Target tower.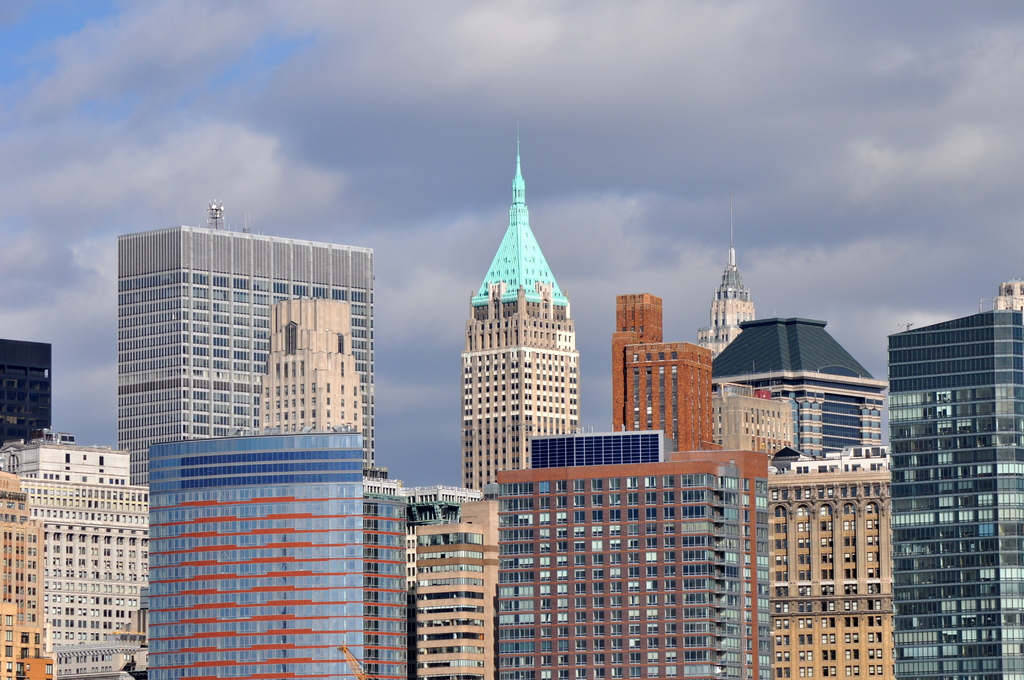
Target region: (left=262, top=298, right=359, bottom=432).
